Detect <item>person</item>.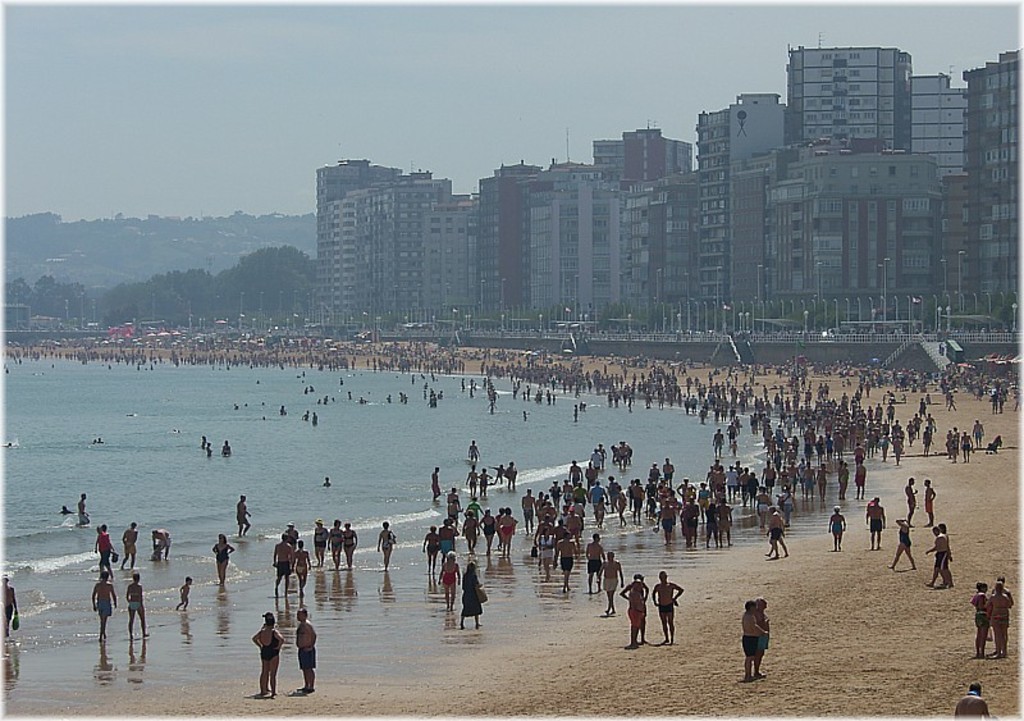
Detected at [947,677,992,720].
